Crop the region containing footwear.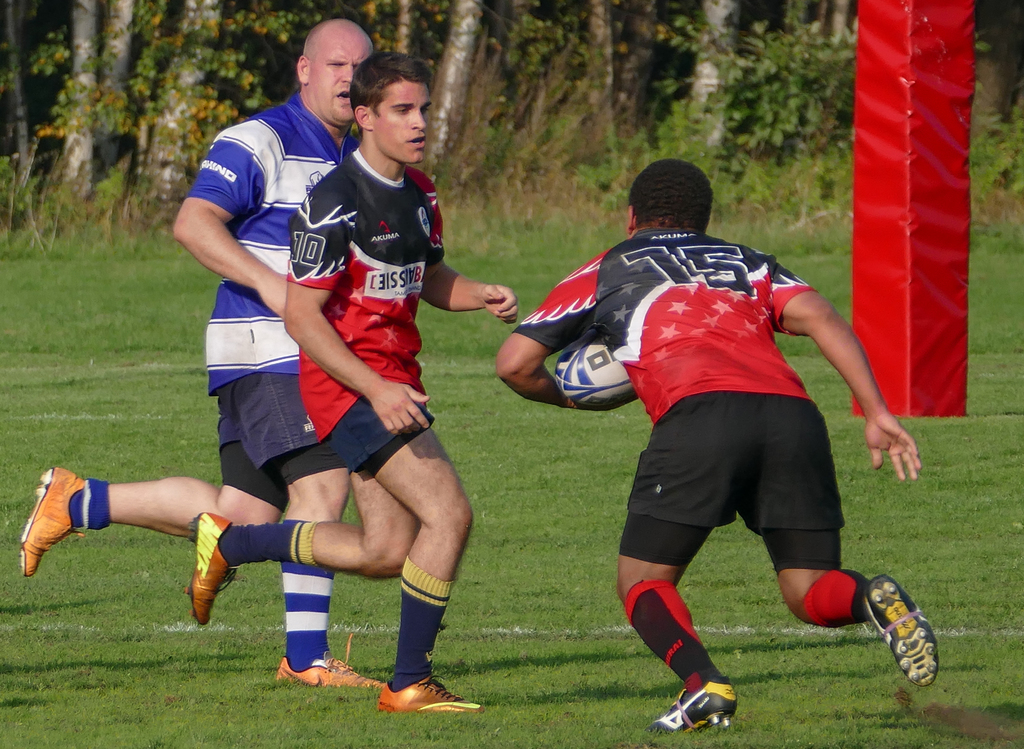
Crop region: BBox(860, 572, 943, 688).
